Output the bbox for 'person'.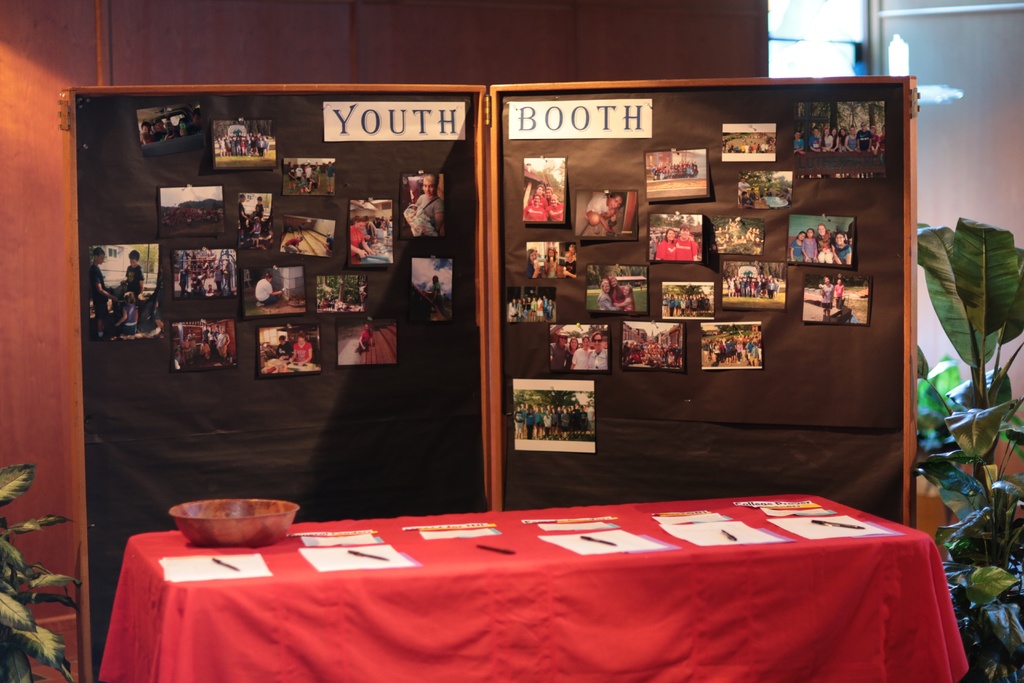
pyautogui.locateOnScreen(751, 190, 765, 214).
